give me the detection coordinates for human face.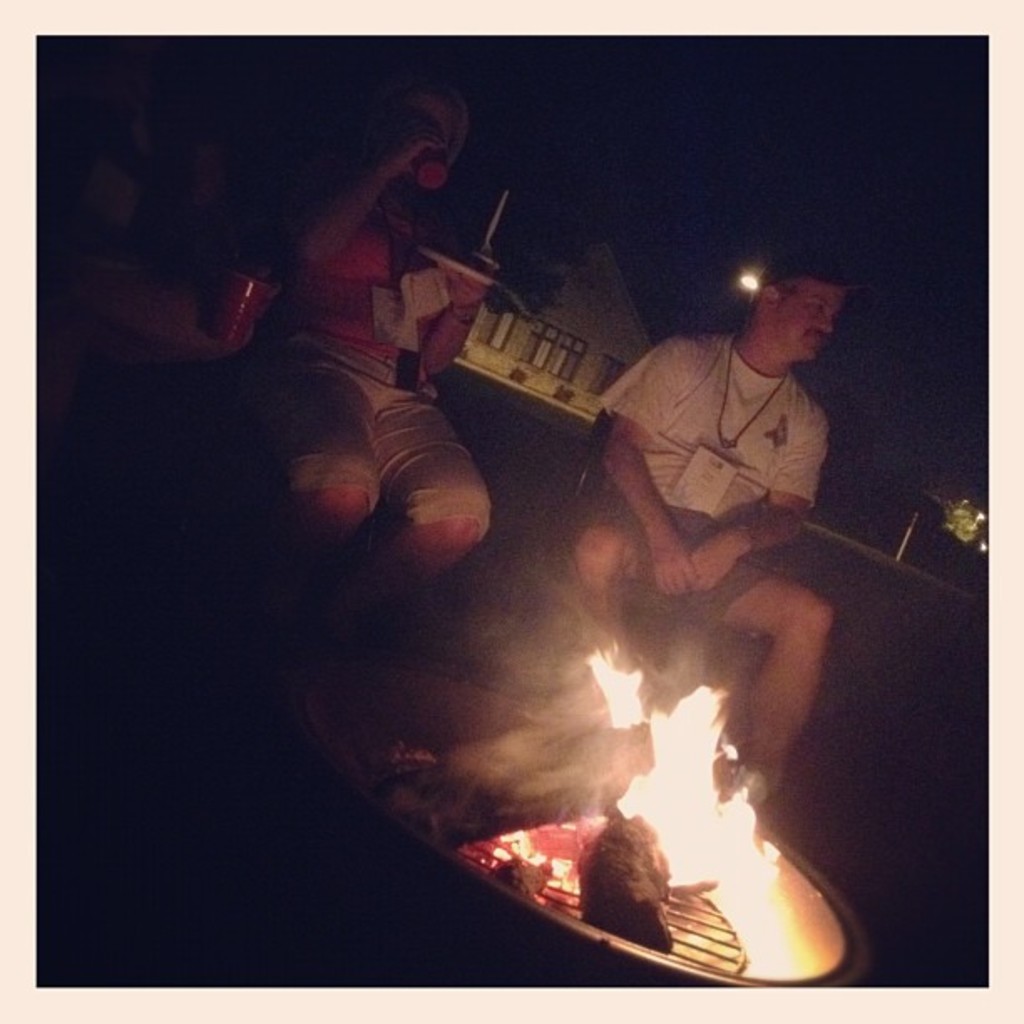
rect(781, 288, 838, 360).
